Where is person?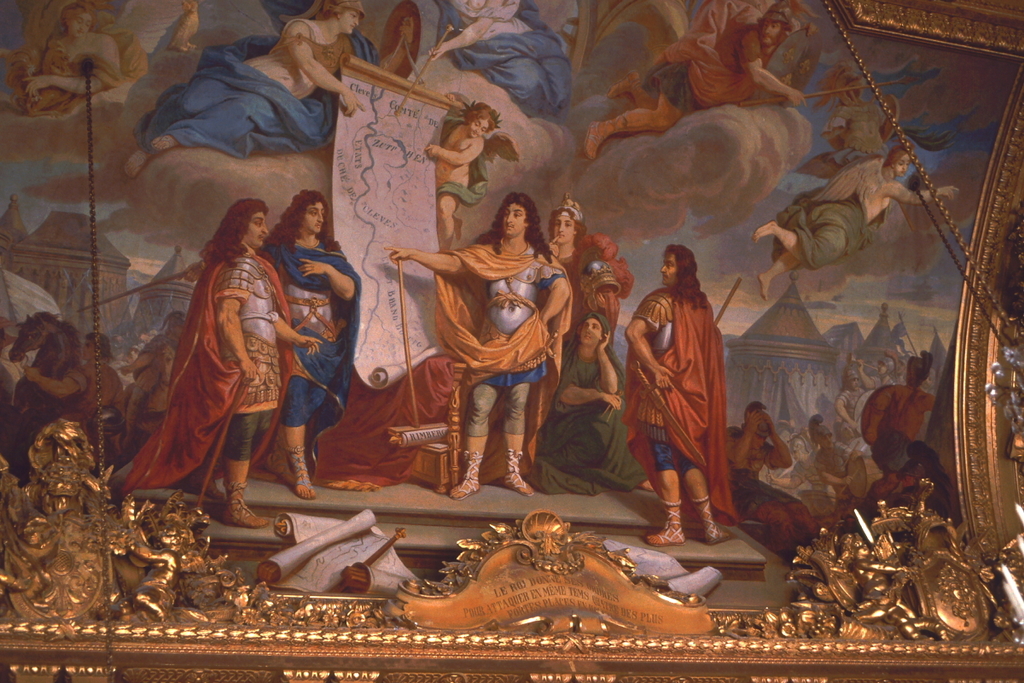
l=112, t=312, r=195, b=470.
